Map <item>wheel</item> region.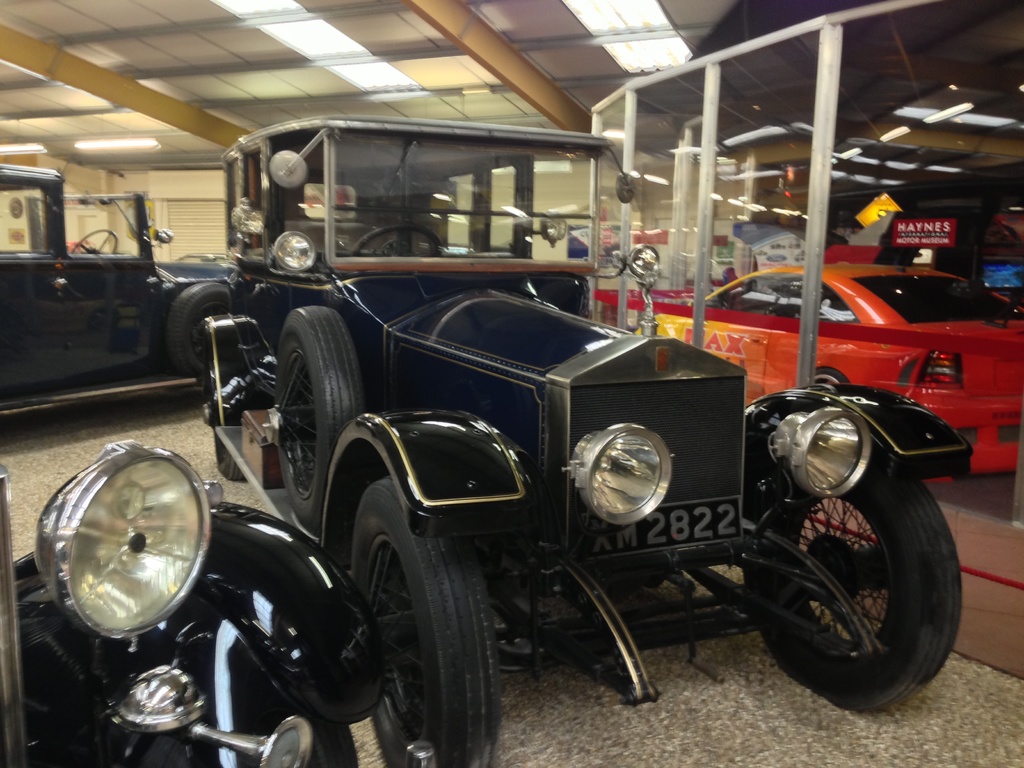
Mapped to (212,426,248,481).
